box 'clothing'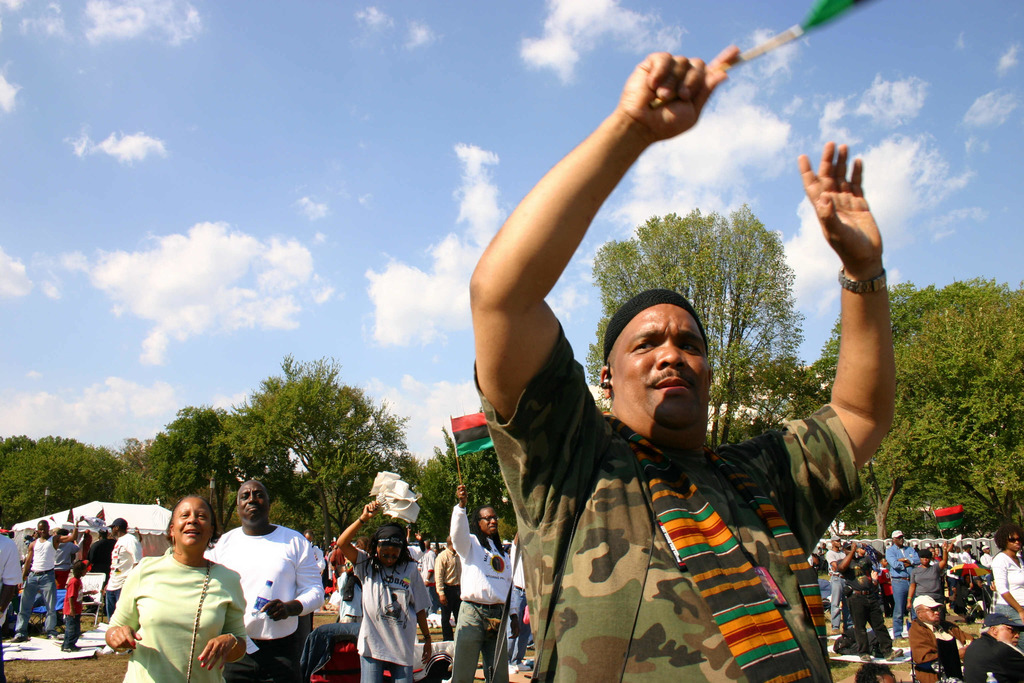
bbox(984, 553, 1023, 636)
